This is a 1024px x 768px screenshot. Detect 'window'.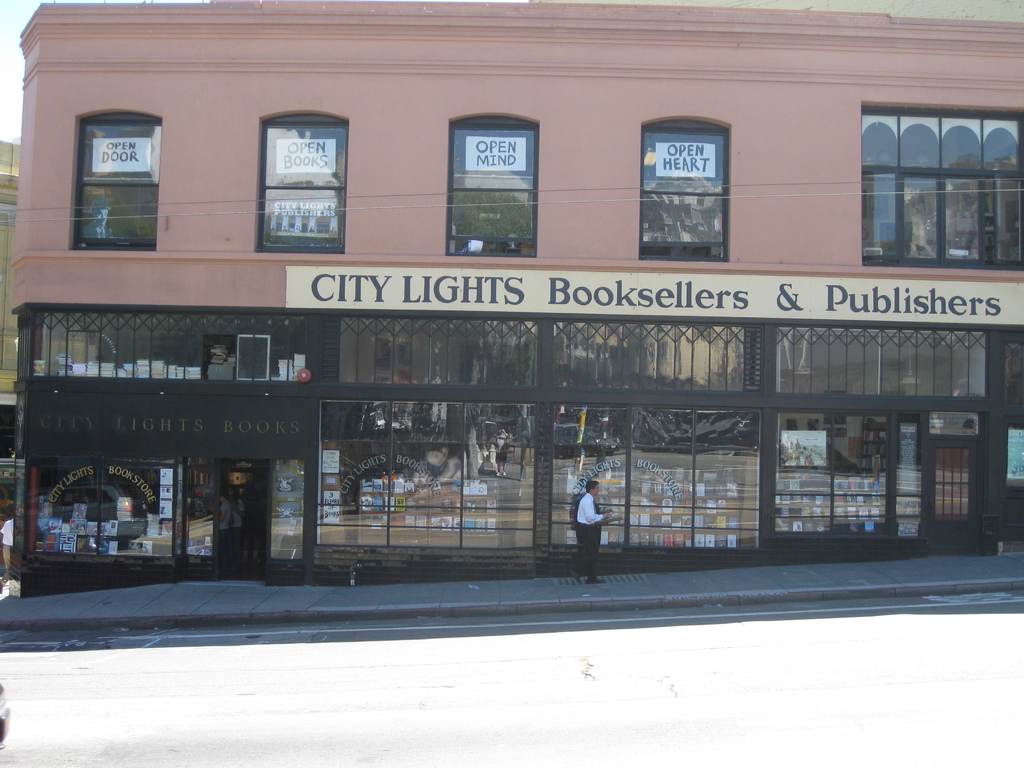
{"left": 67, "top": 109, "right": 163, "bottom": 252}.
